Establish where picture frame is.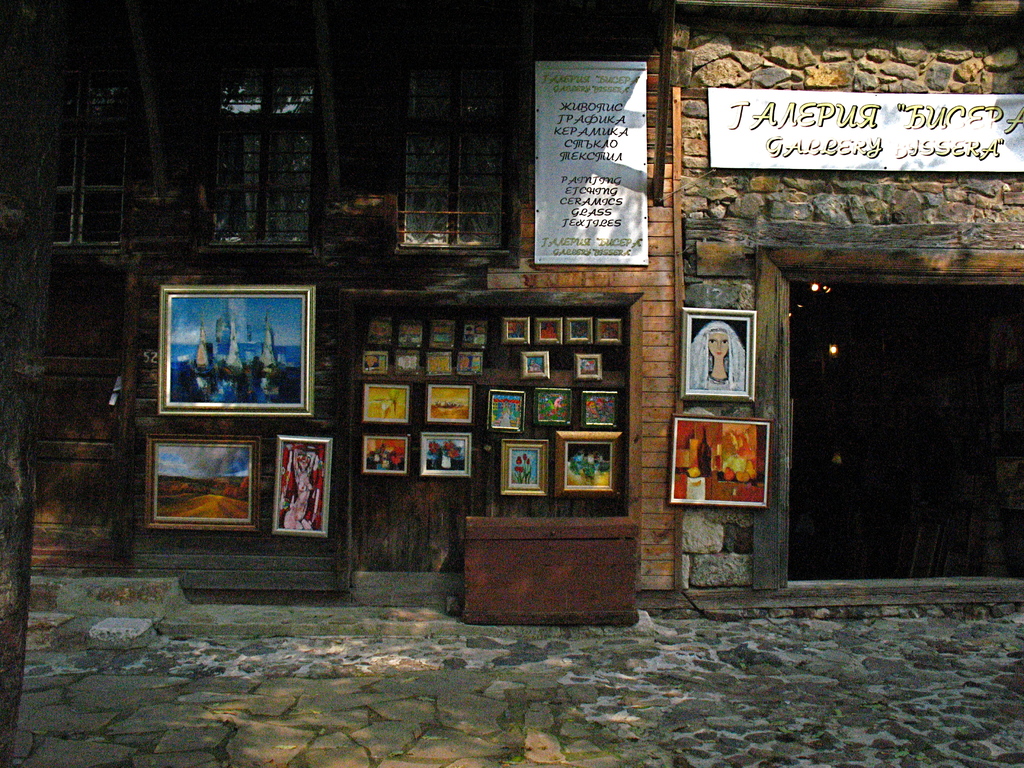
Established at 424, 320, 456, 348.
